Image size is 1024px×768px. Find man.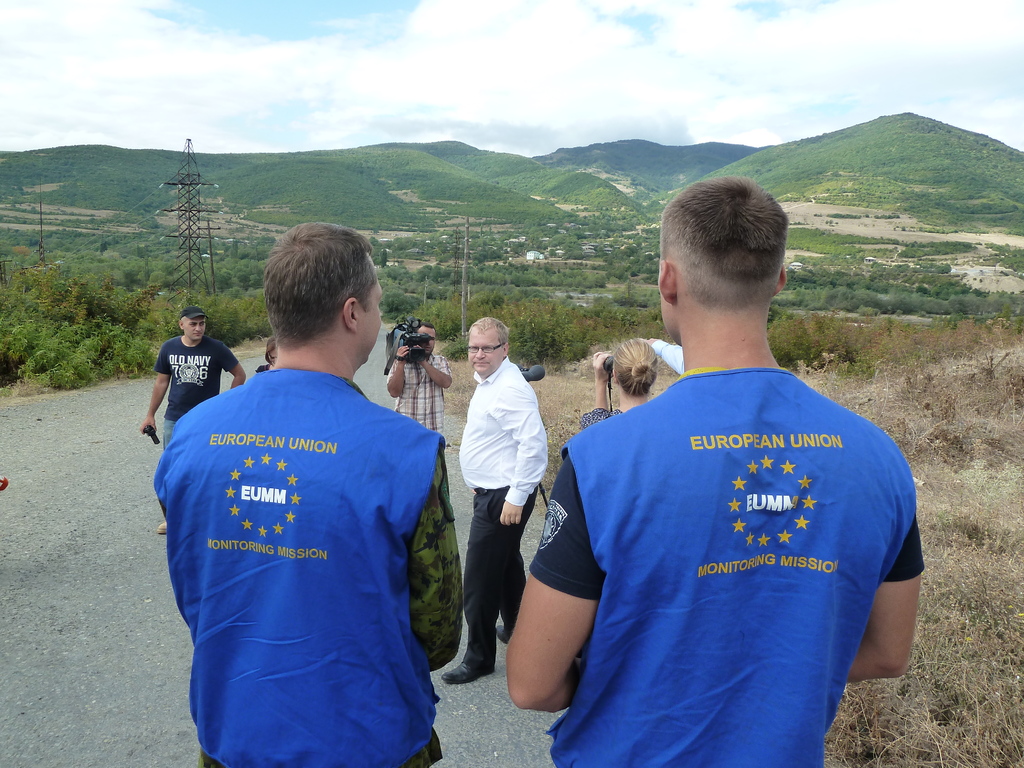
Rect(501, 177, 931, 767).
